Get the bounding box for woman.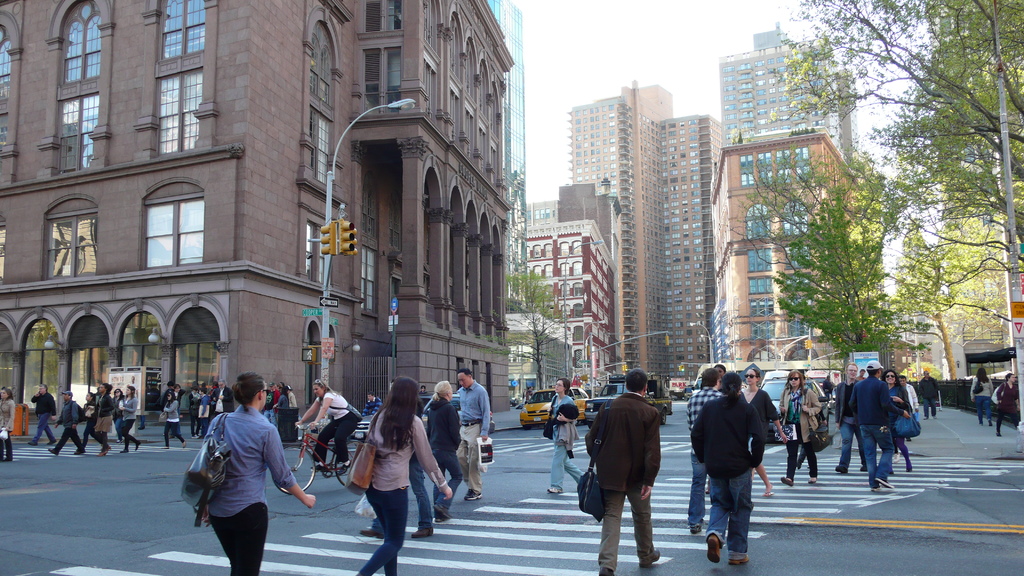
275/388/289/408.
